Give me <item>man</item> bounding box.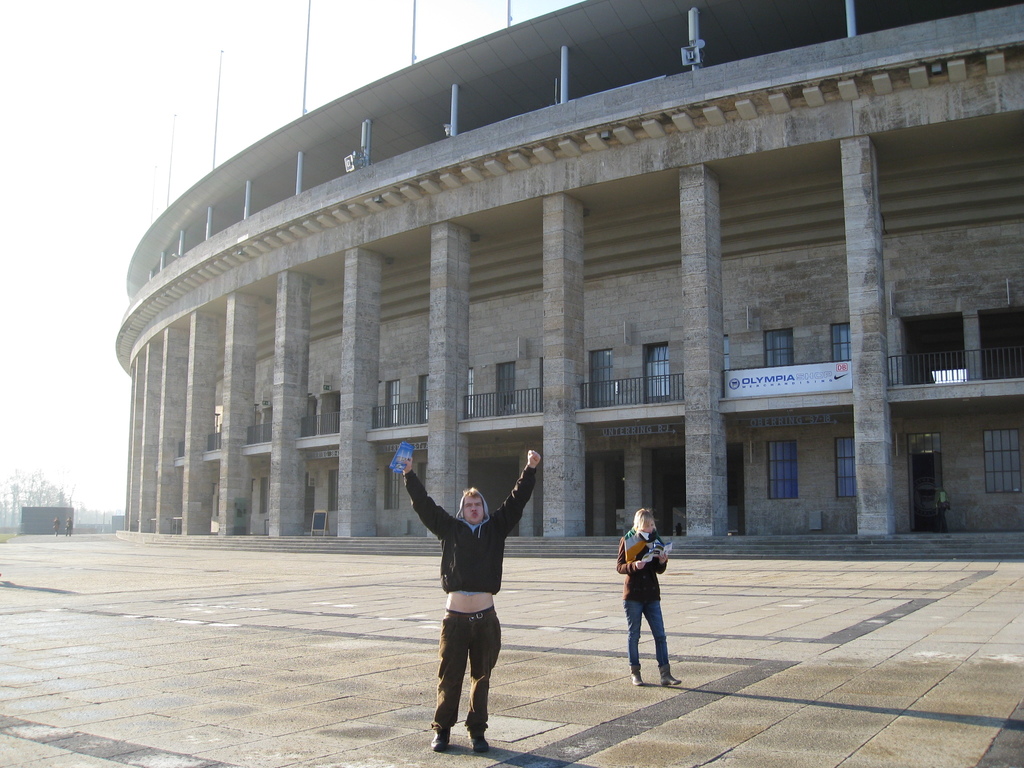
[left=397, top=450, right=542, bottom=751].
